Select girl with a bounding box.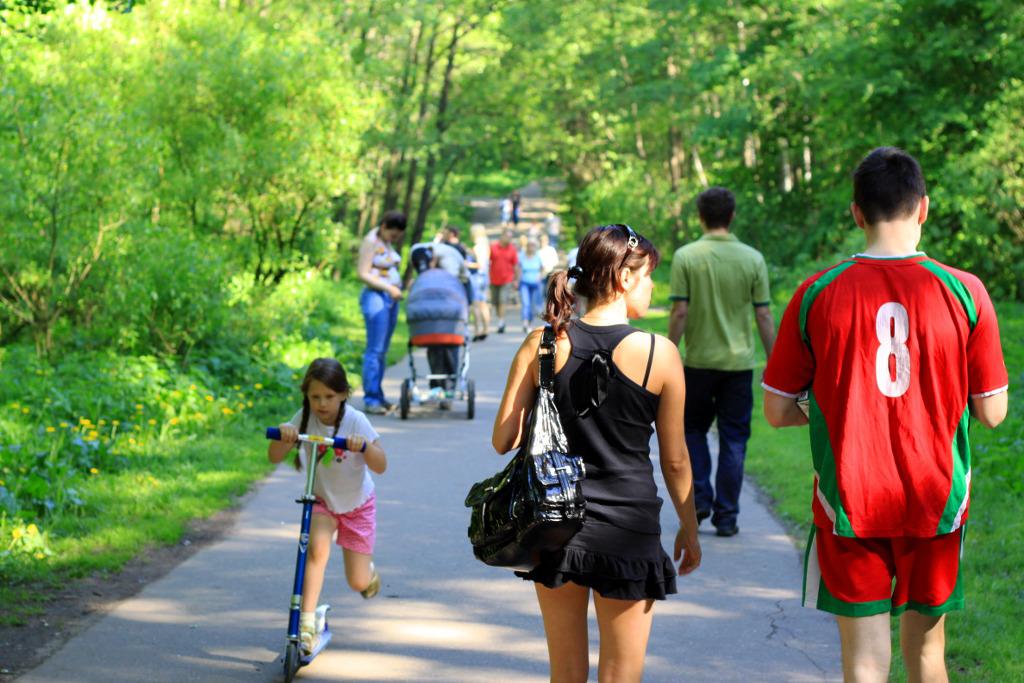
box(351, 204, 415, 422).
